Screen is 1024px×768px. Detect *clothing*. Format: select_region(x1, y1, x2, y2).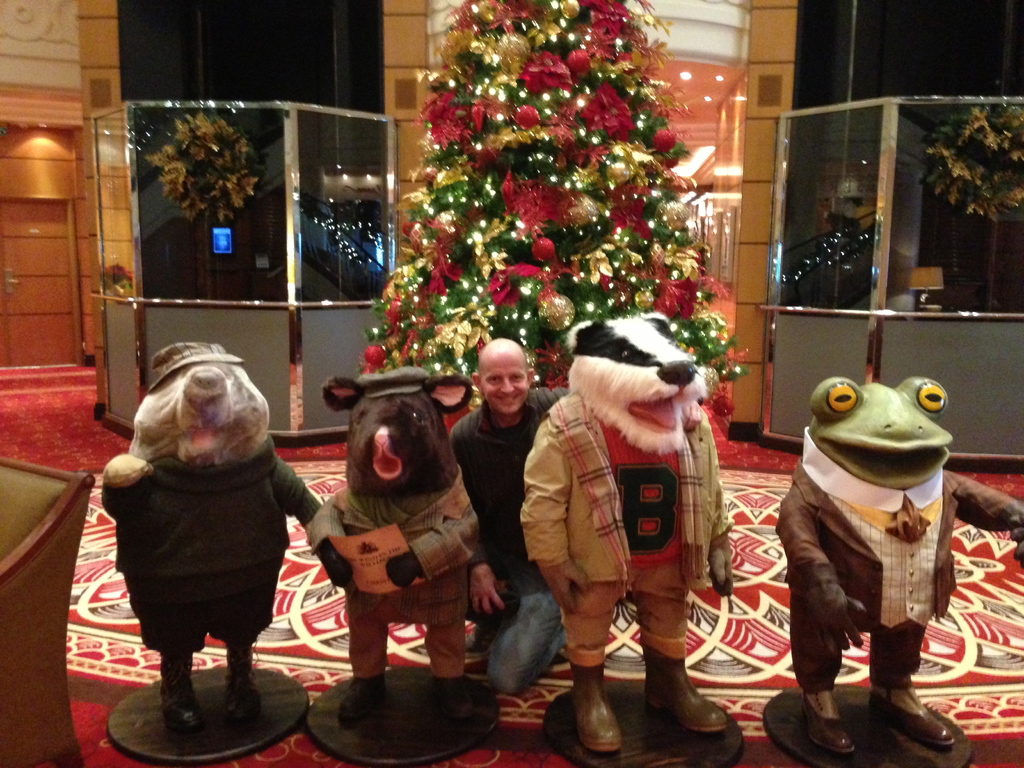
select_region(308, 470, 478, 680).
